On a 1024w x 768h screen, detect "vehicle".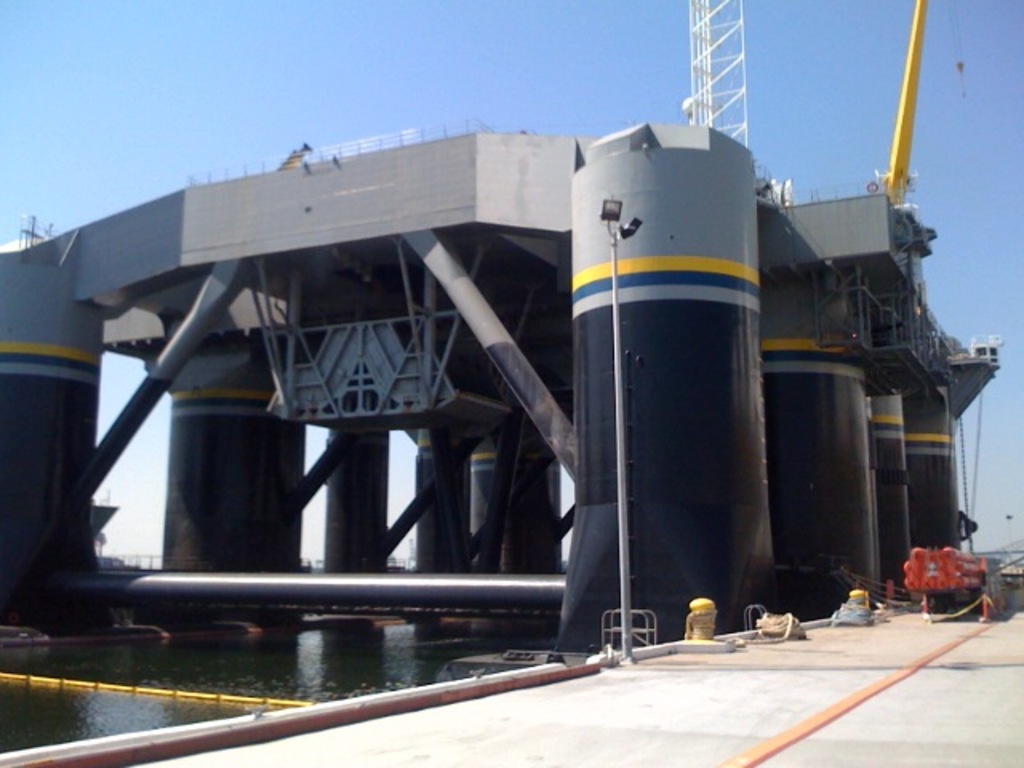
(901,555,1006,613).
